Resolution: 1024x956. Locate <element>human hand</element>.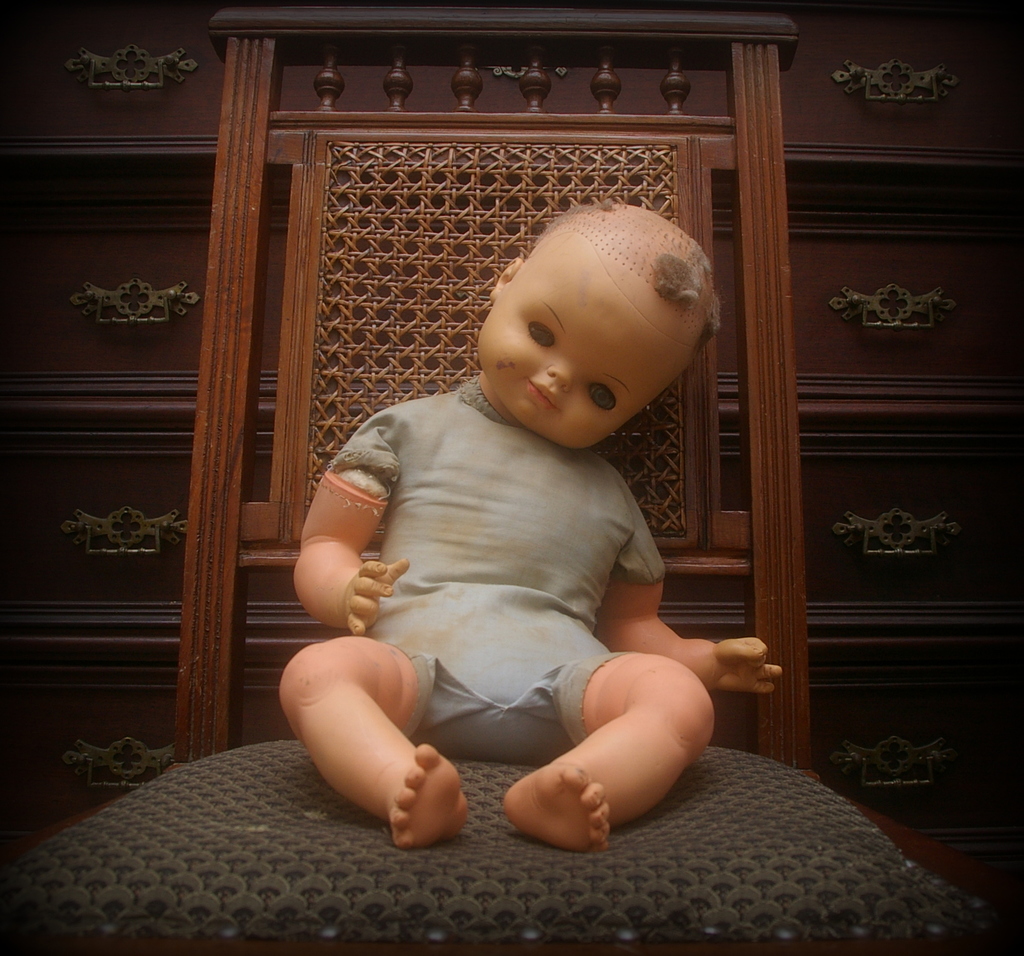
l=339, t=555, r=413, b=640.
